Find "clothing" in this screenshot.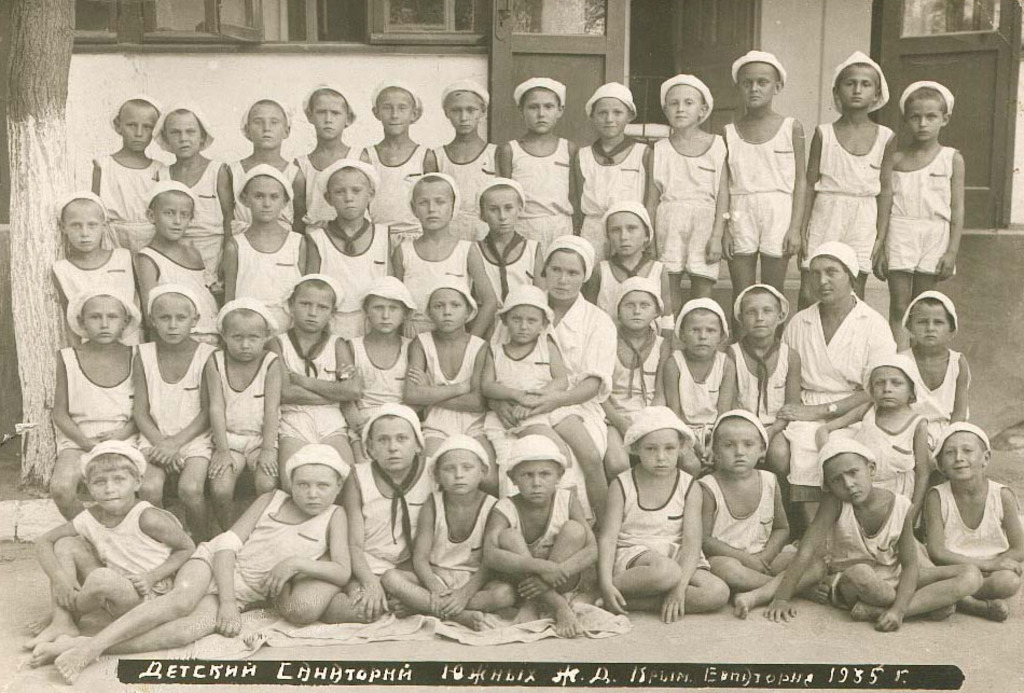
The bounding box for "clothing" is [892,344,966,451].
